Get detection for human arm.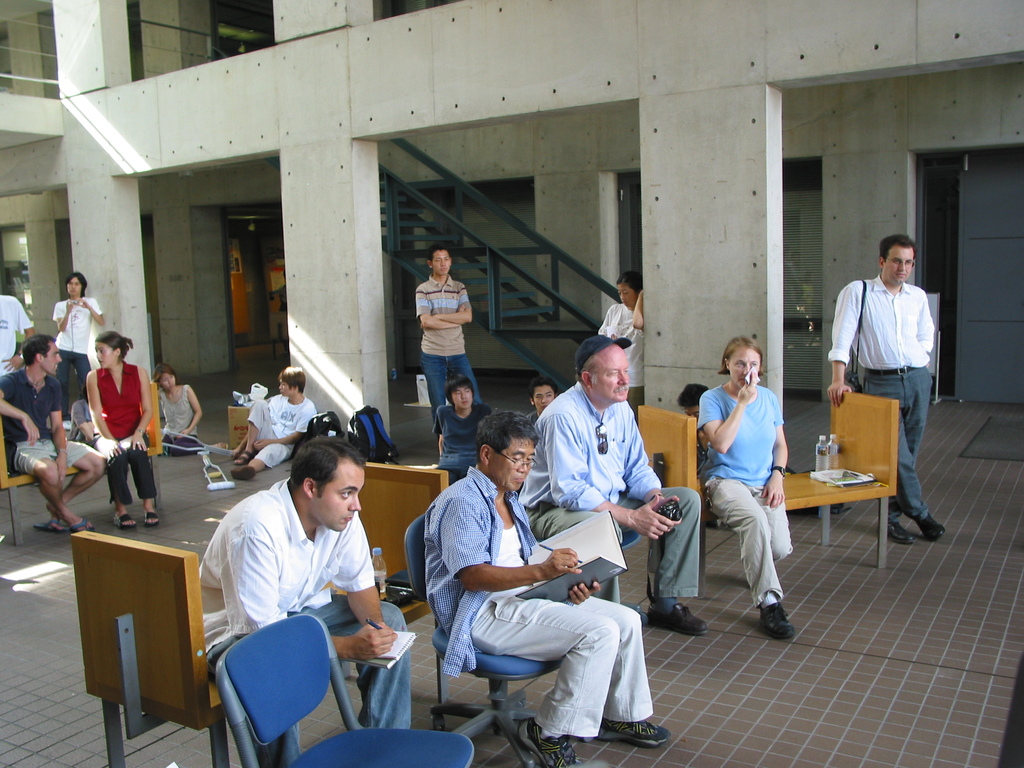
Detection: {"x1": 0, "y1": 373, "x2": 37, "y2": 444}.
